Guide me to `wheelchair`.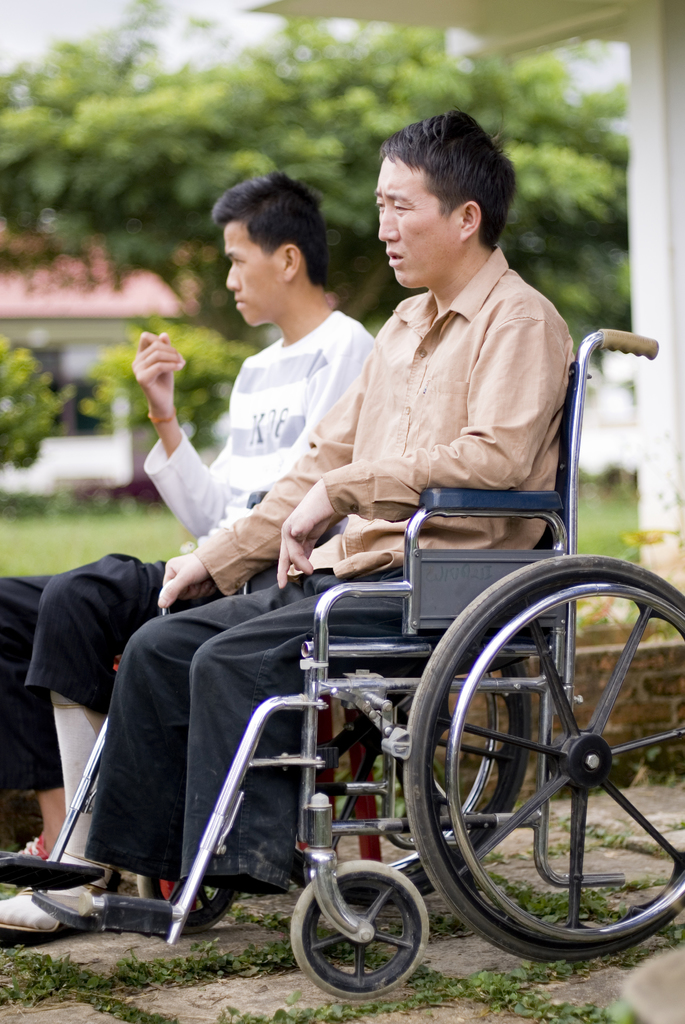
Guidance: crop(0, 326, 684, 998).
